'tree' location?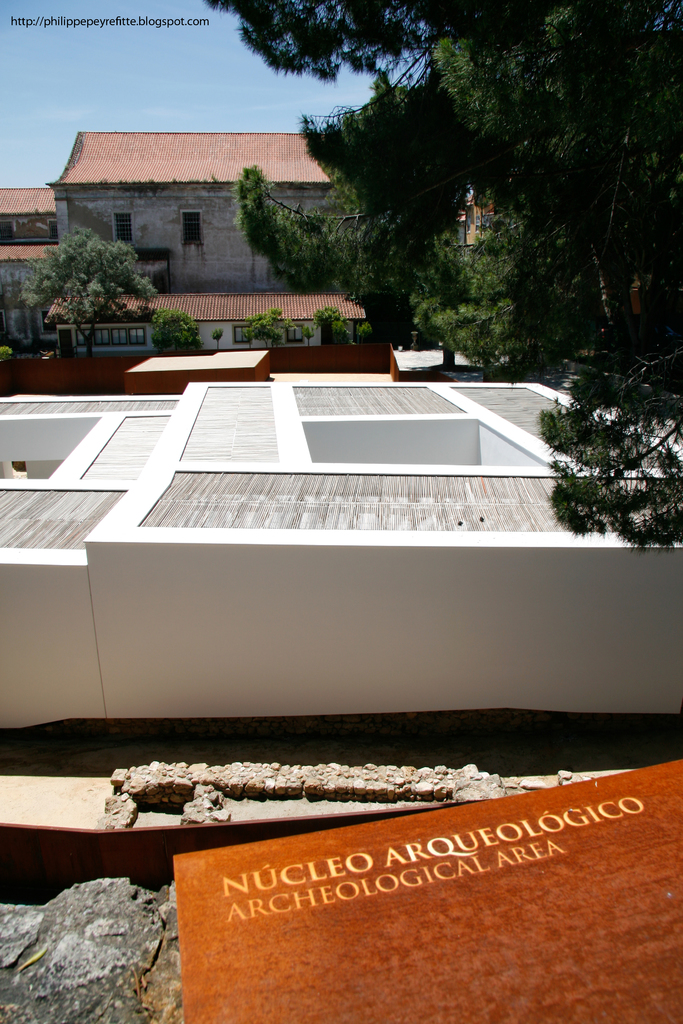
bbox(21, 216, 162, 364)
